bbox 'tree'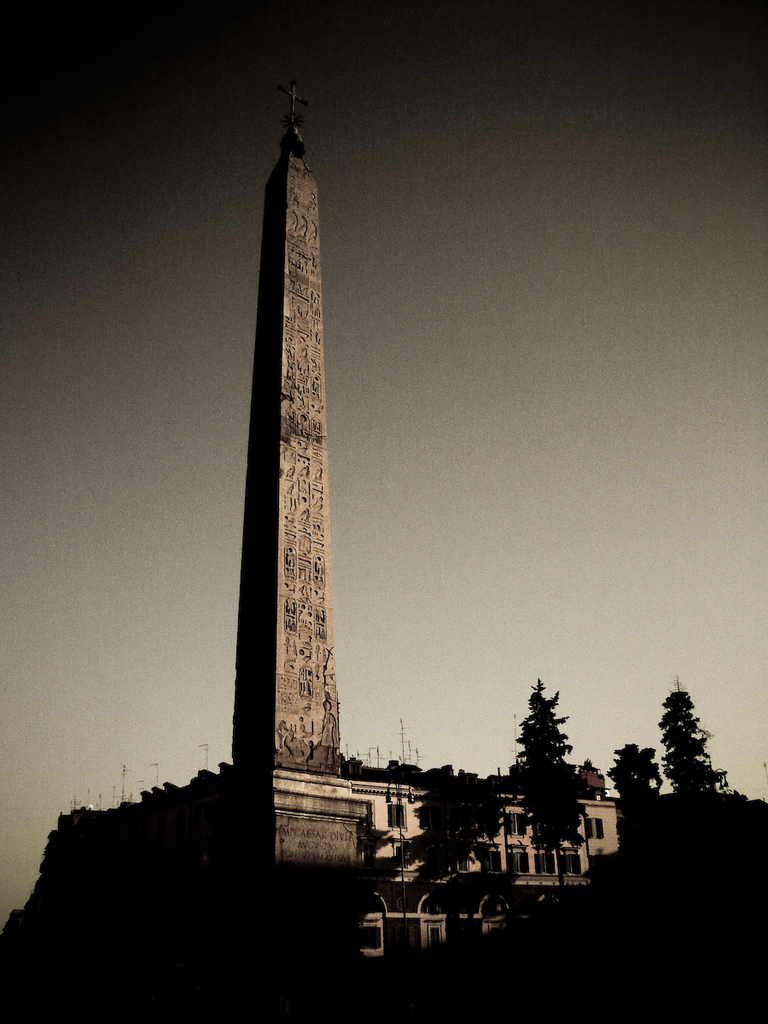
bbox(648, 670, 743, 827)
